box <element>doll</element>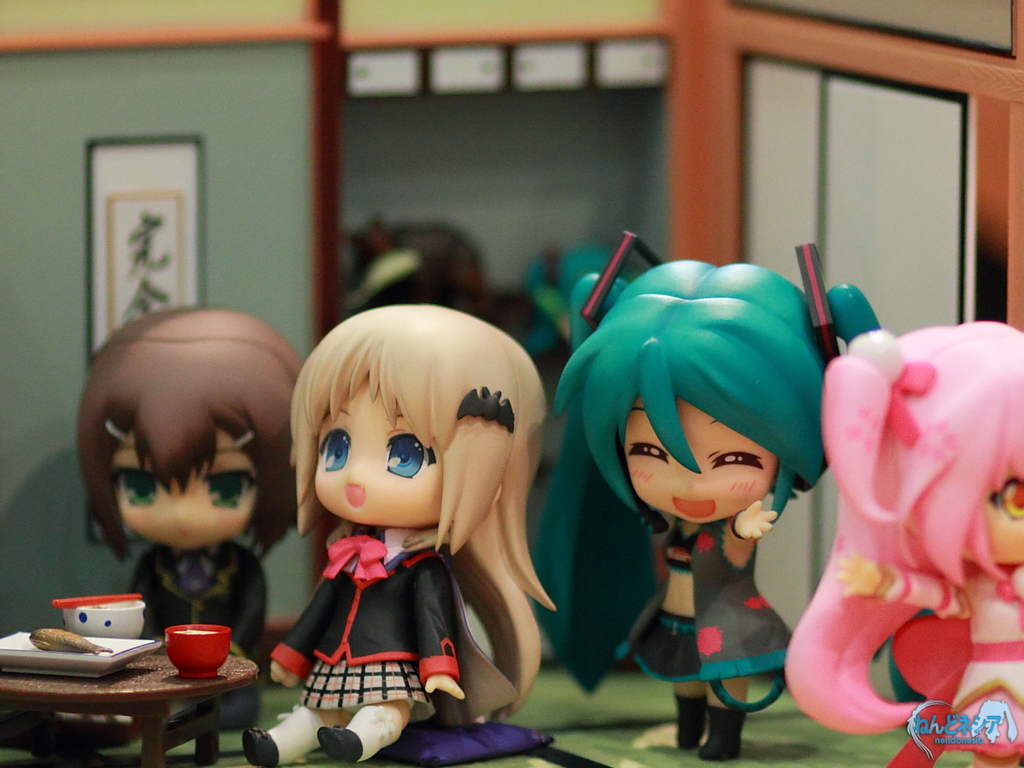
<box>224,300,558,767</box>
